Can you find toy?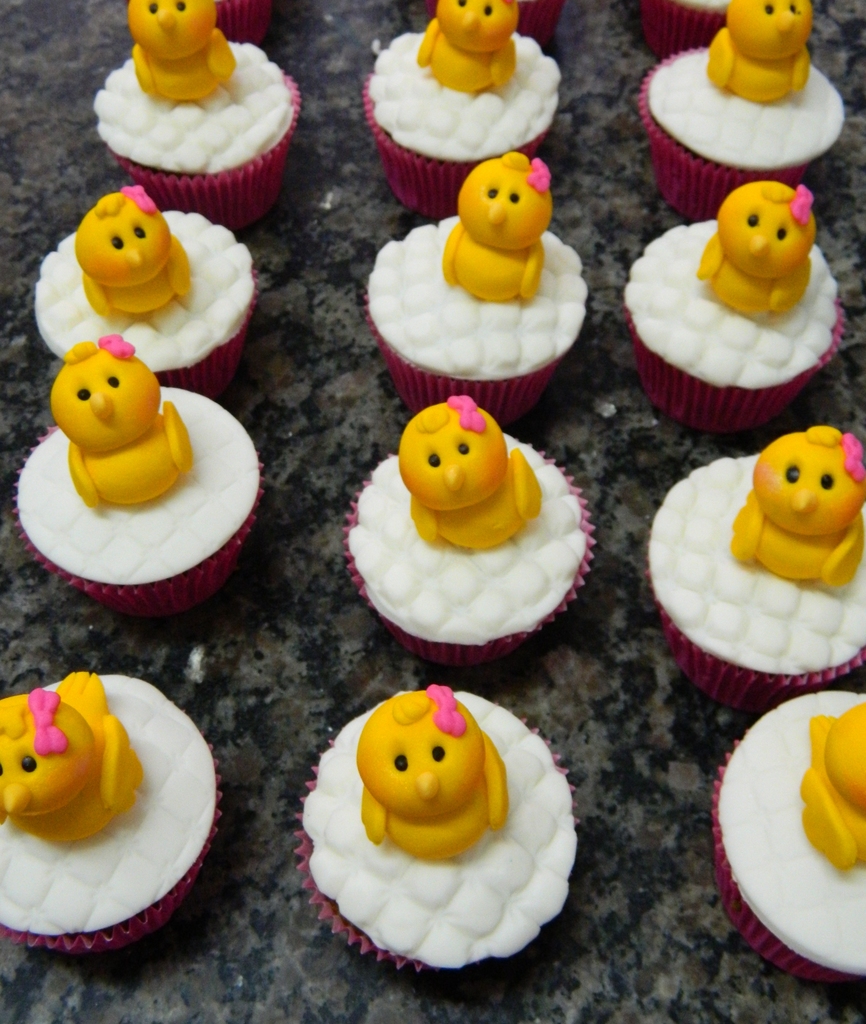
Yes, bounding box: {"left": 639, "top": 0, "right": 847, "bottom": 221}.
